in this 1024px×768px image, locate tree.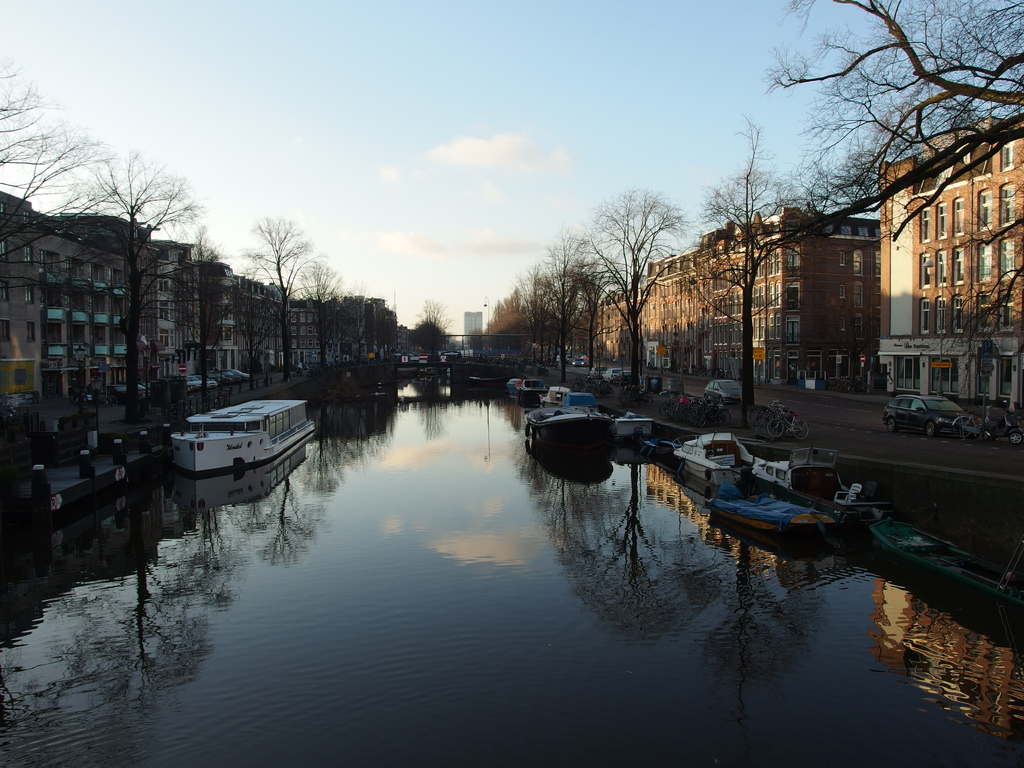
Bounding box: locate(60, 150, 211, 416).
